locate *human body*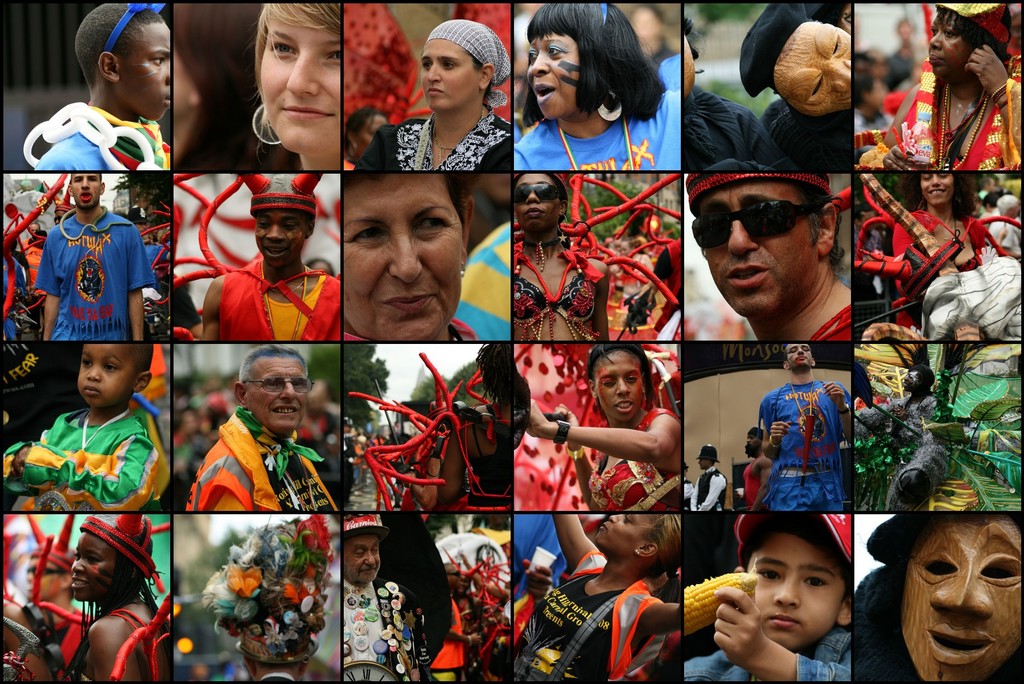
(435, 409, 516, 515)
